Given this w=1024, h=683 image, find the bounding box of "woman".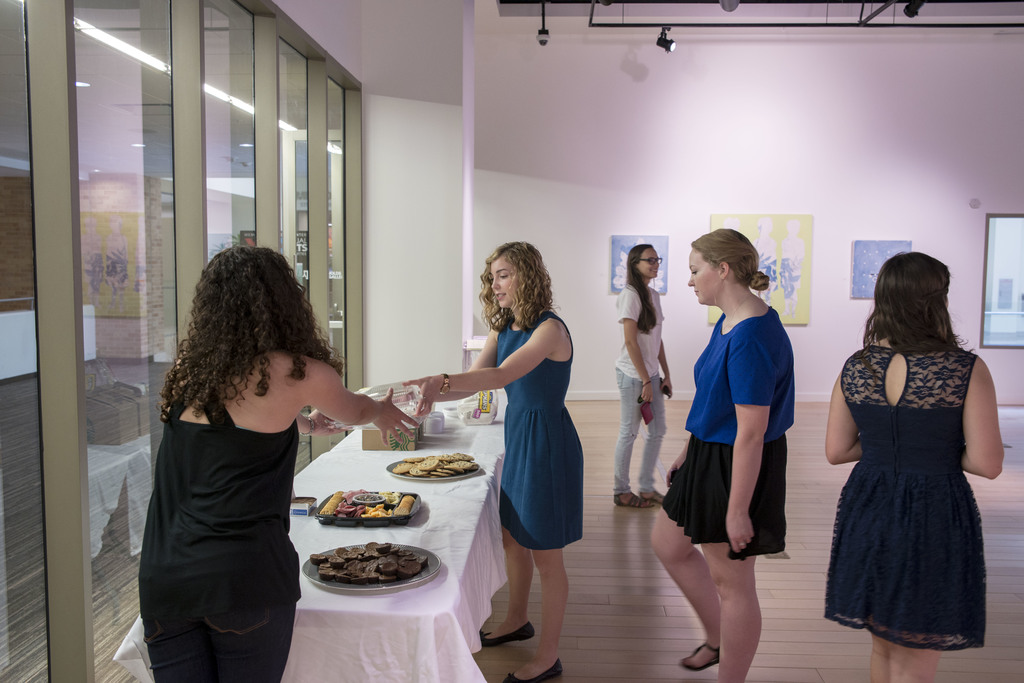
[648, 225, 785, 682].
